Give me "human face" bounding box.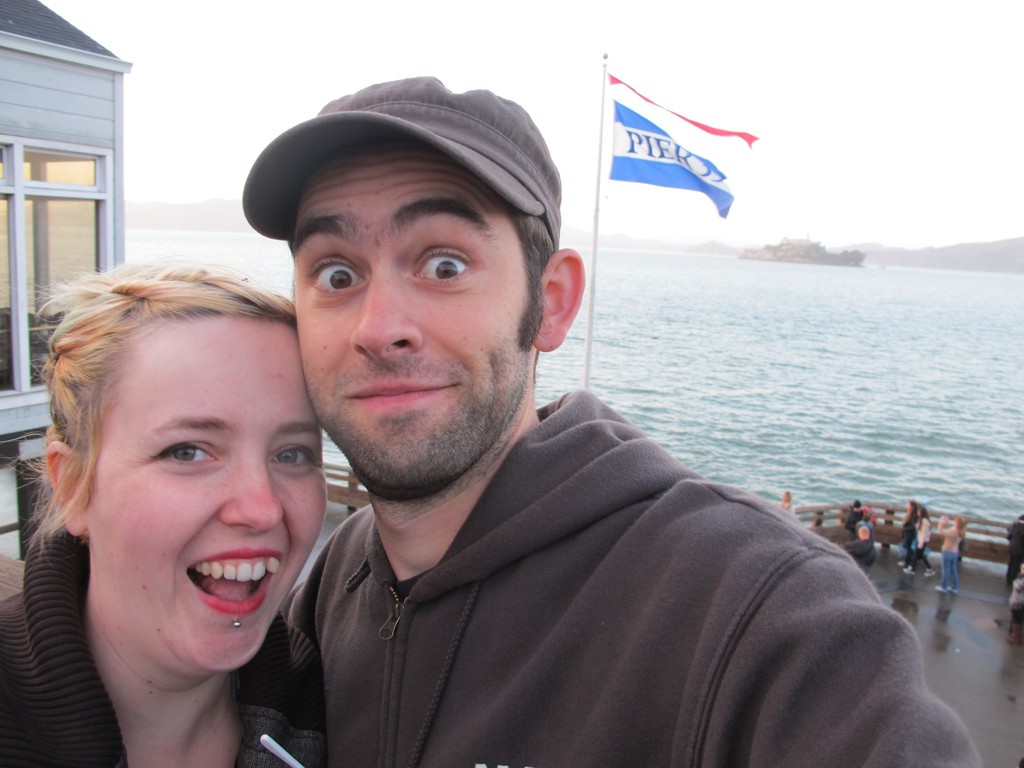
detection(289, 140, 530, 493).
